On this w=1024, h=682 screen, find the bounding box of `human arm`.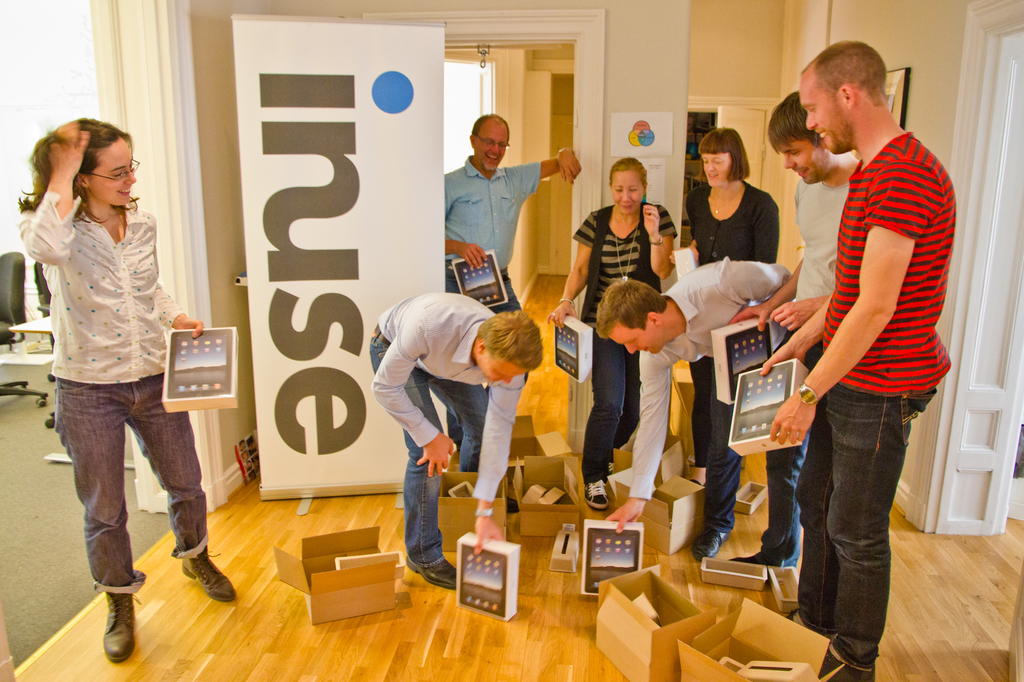
Bounding box: [x1=440, y1=235, x2=490, y2=269].
